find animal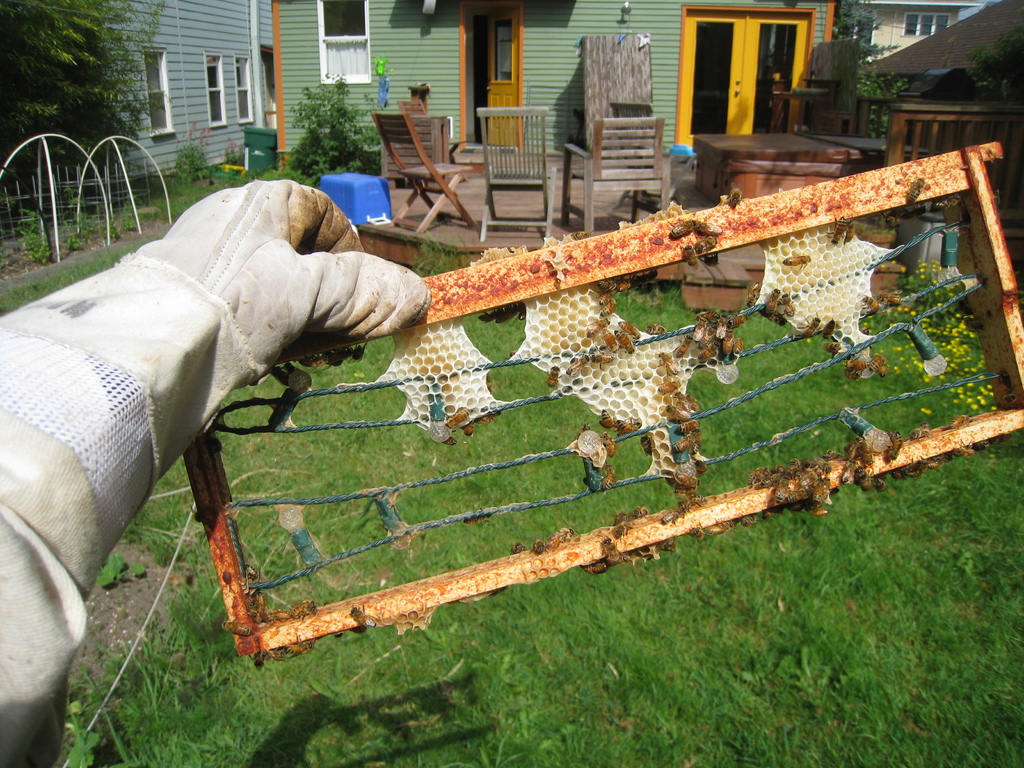
select_region(442, 405, 472, 428)
